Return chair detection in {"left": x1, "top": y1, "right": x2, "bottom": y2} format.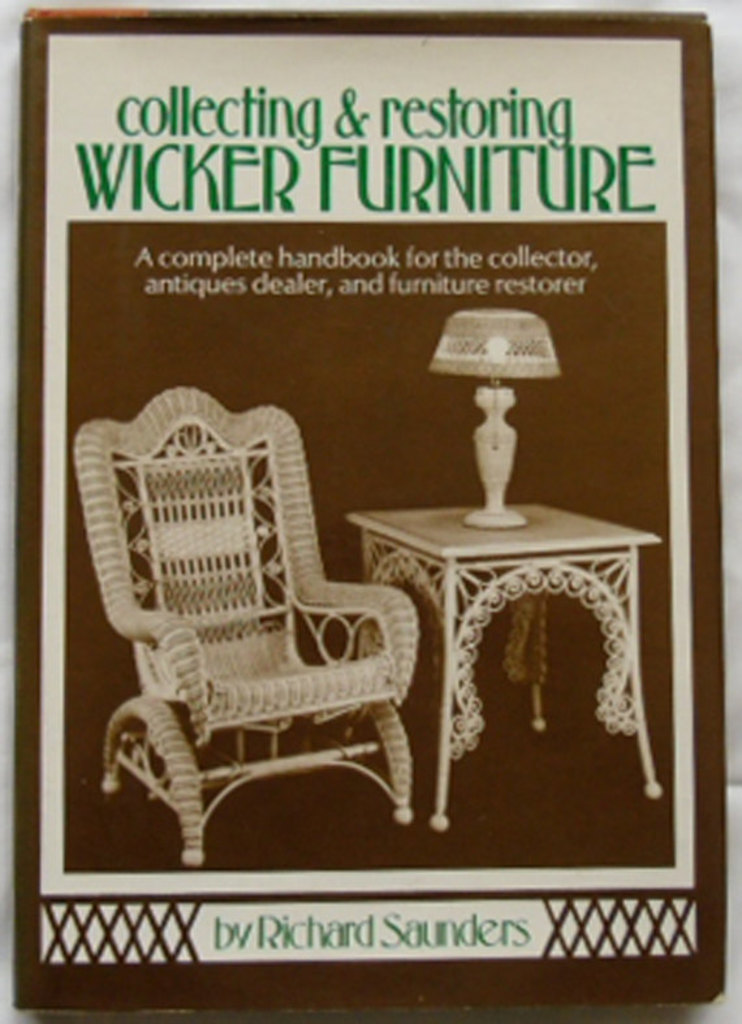
{"left": 57, "top": 403, "right": 431, "bottom": 872}.
